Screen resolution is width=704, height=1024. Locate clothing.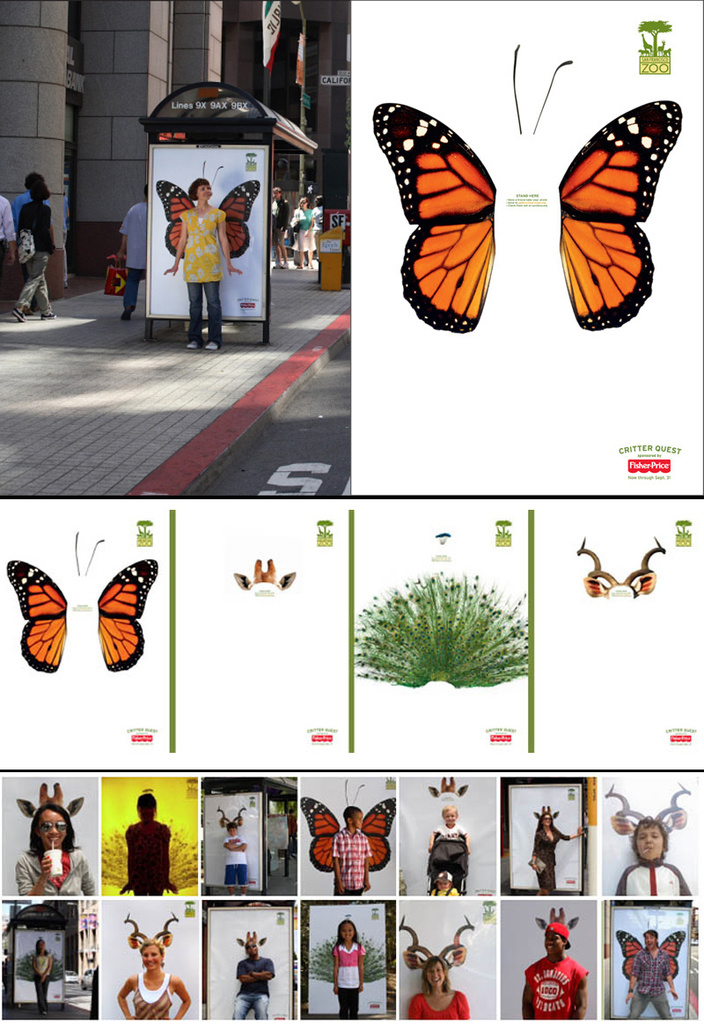
270:195:291:247.
